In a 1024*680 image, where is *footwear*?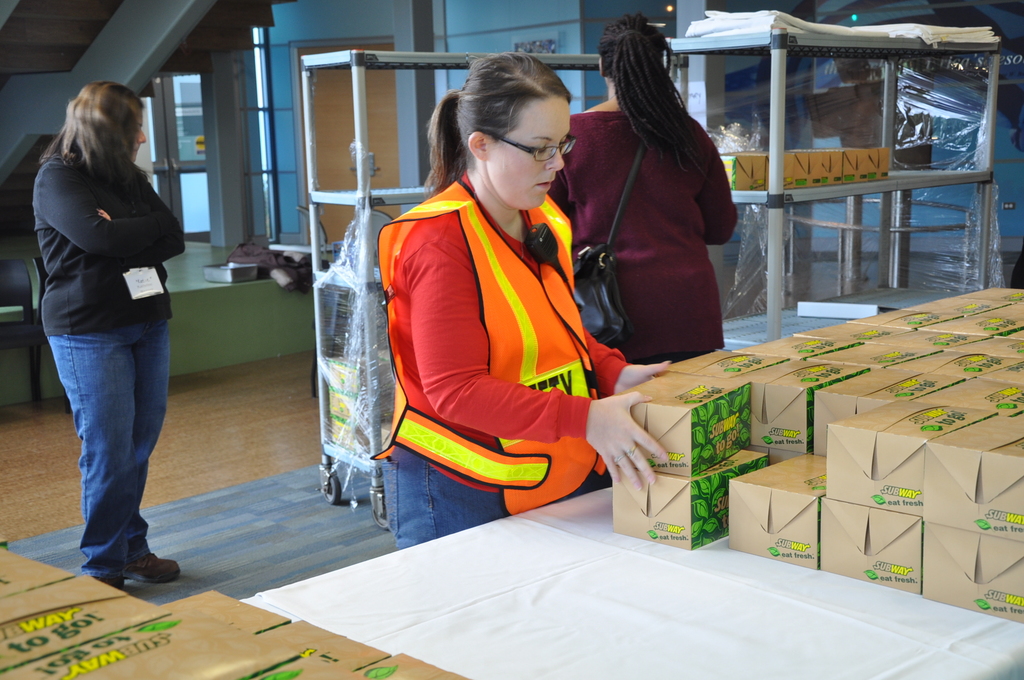
(123,558,180,587).
